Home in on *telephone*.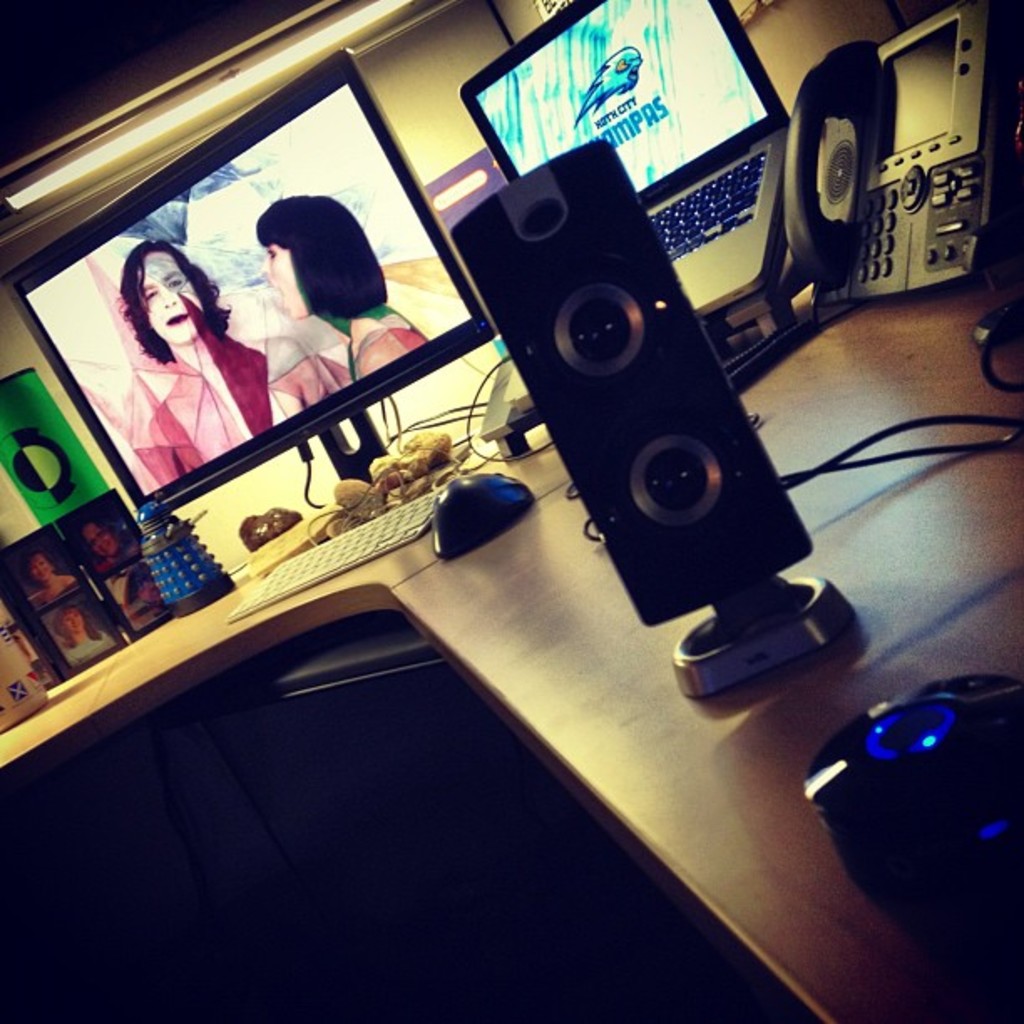
Homed in at [783, 0, 1011, 269].
